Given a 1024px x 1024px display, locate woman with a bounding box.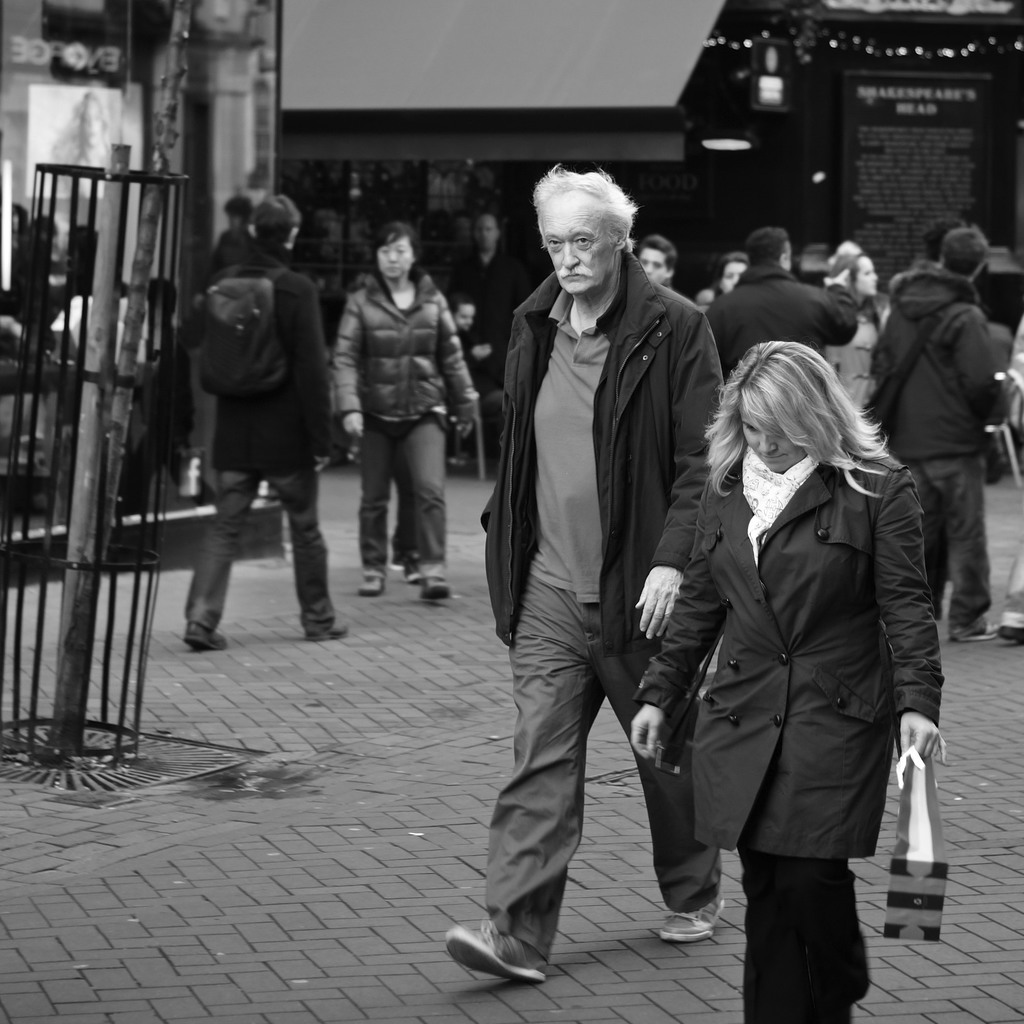
Located: pyautogui.locateOnScreen(650, 290, 940, 1007).
